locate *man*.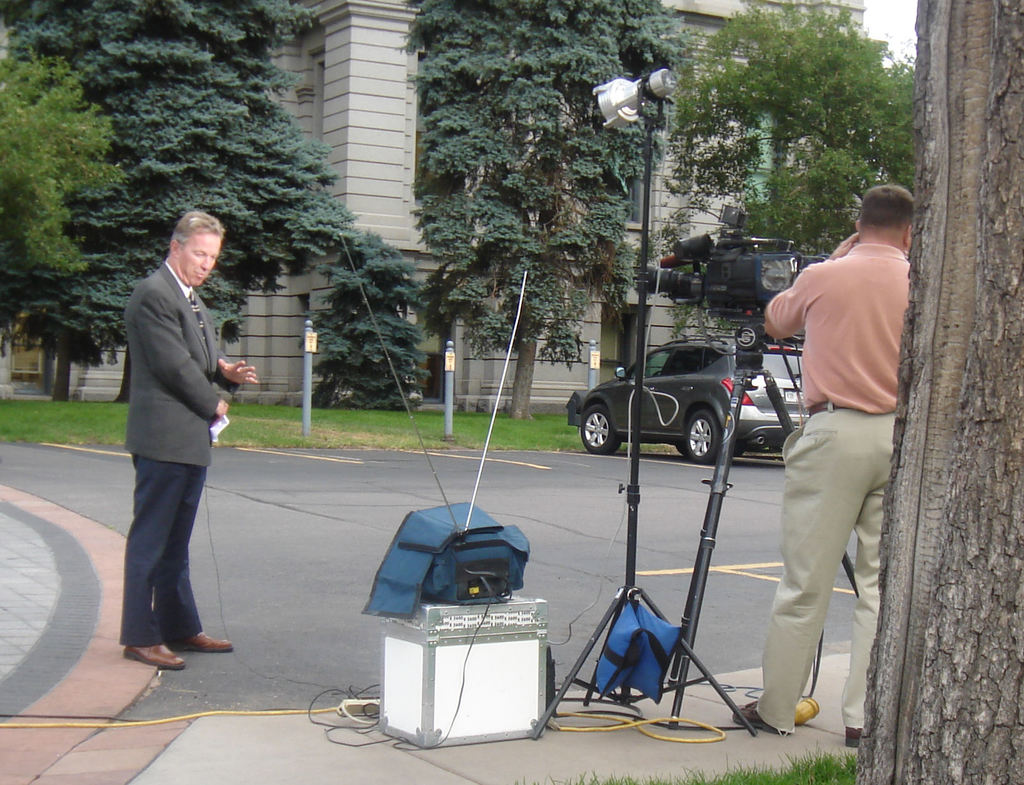
Bounding box: rect(747, 187, 897, 748).
